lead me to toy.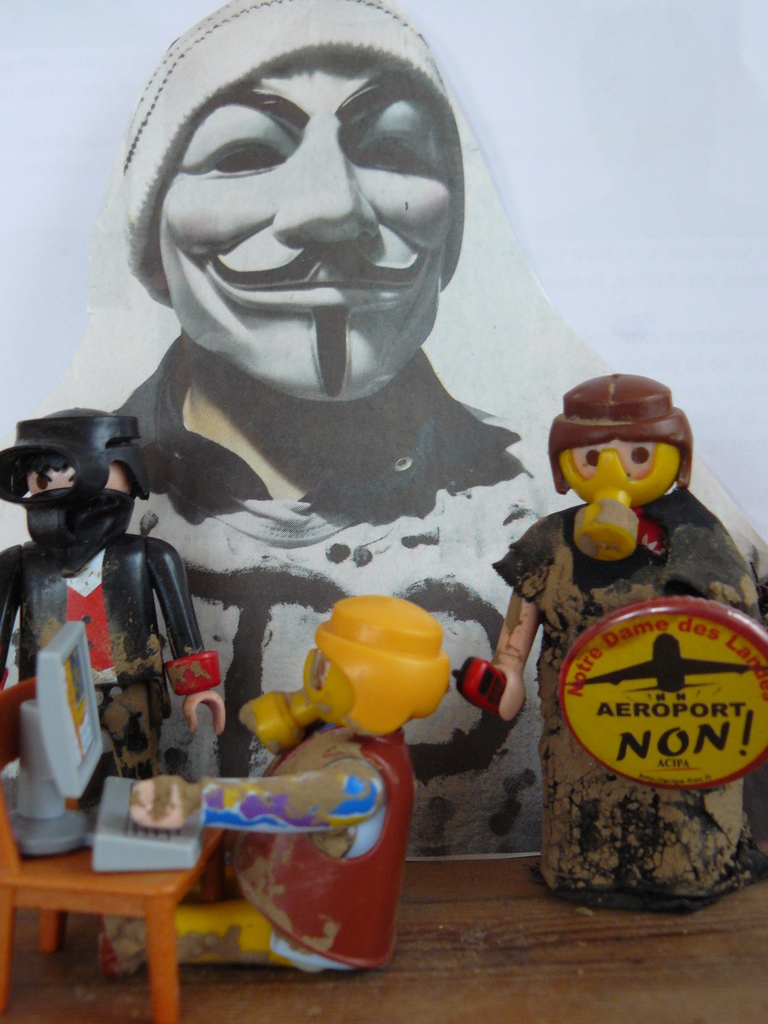
Lead to region(0, 410, 225, 808).
